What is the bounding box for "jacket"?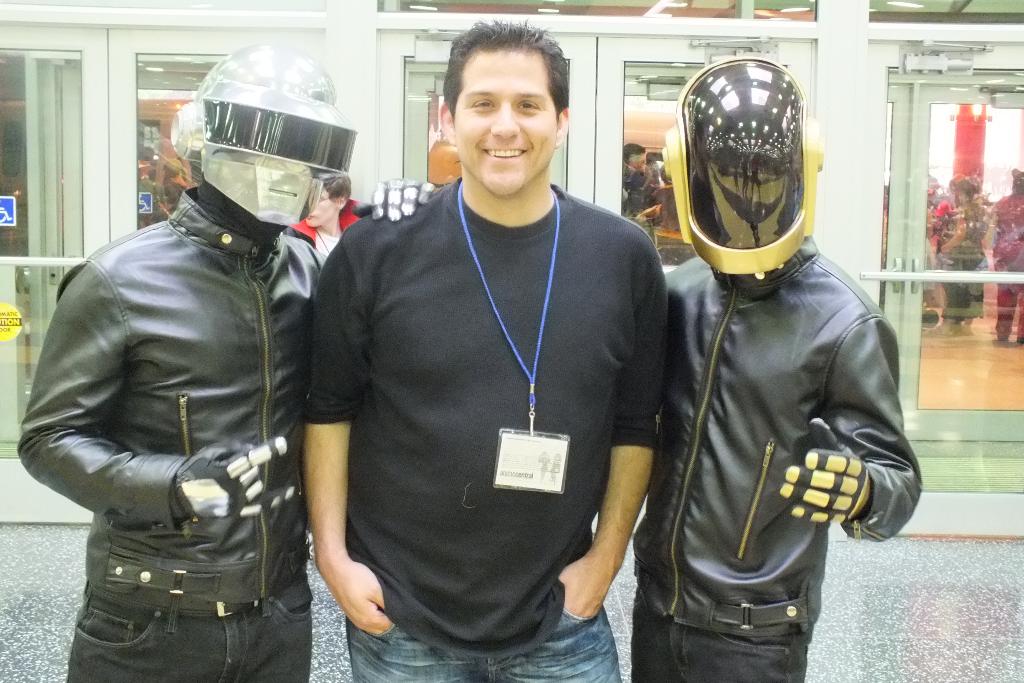
{"left": 19, "top": 110, "right": 330, "bottom": 627}.
